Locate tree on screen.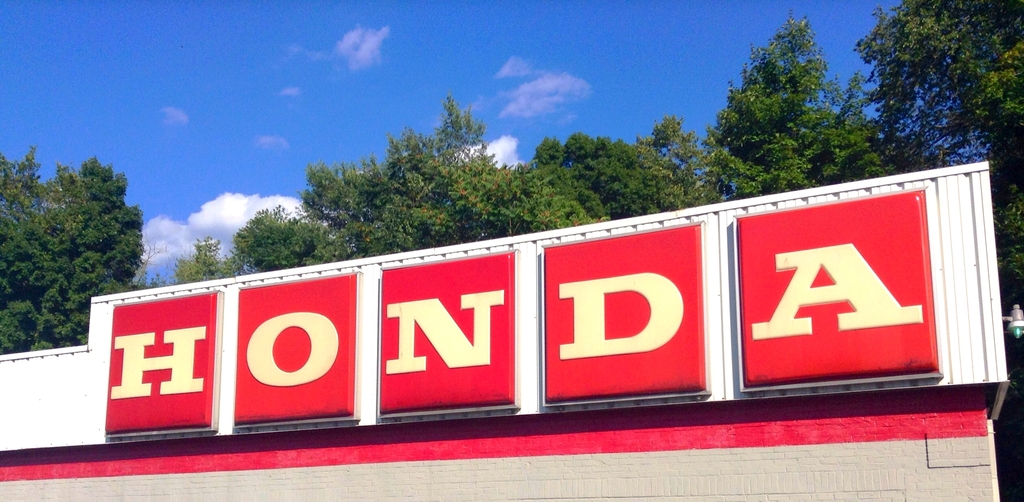
On screen at [849,0,1023,182].
